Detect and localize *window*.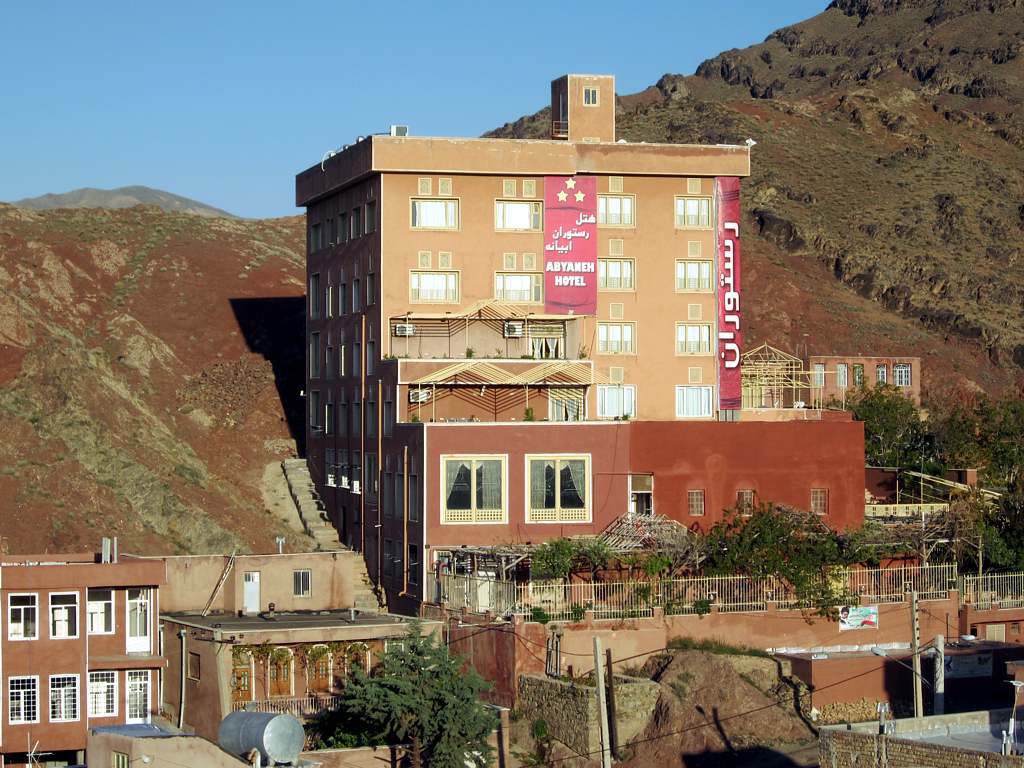
Localized at [439, 455, 507, 525].
